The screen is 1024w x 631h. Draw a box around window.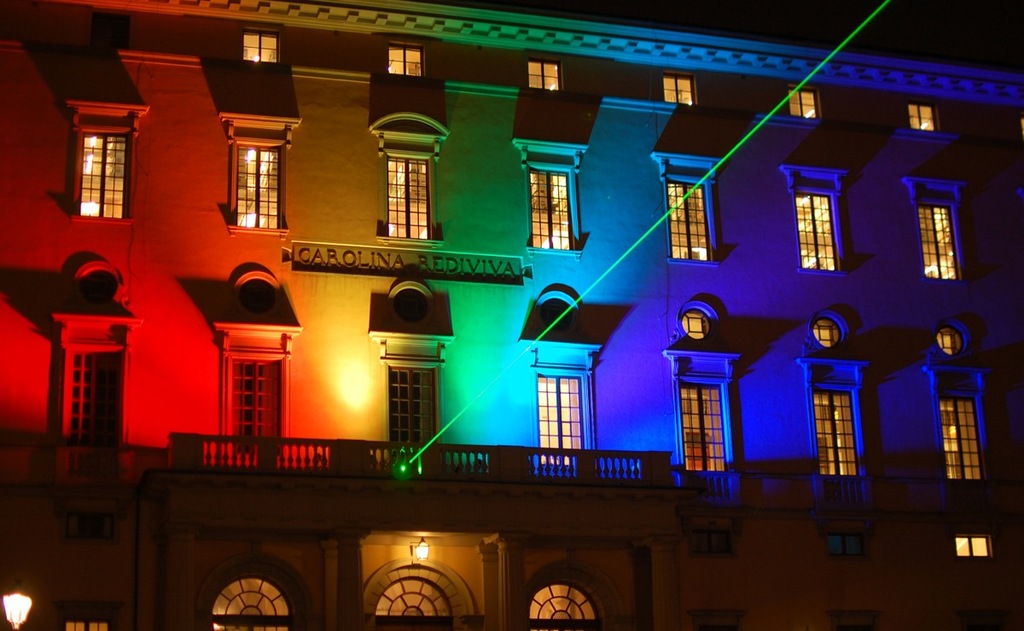
region(55, 605, 125, 630).
